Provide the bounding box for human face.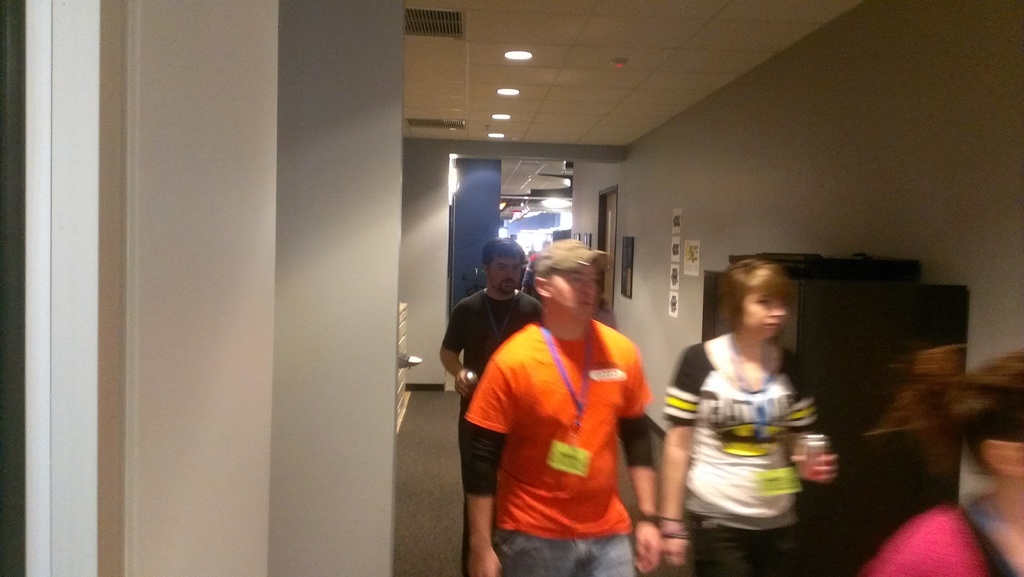
Rect(533, 241, 610, 327).
